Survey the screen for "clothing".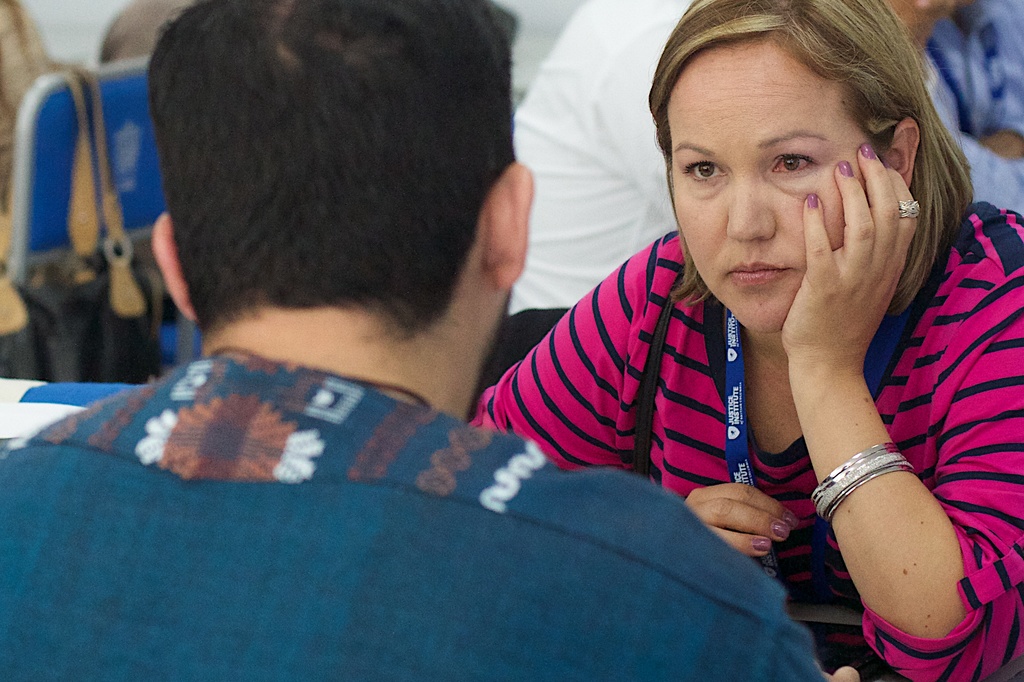
Survey found: {"left": 931, "top": 0, "right": 1023, "bottom": 211}.
